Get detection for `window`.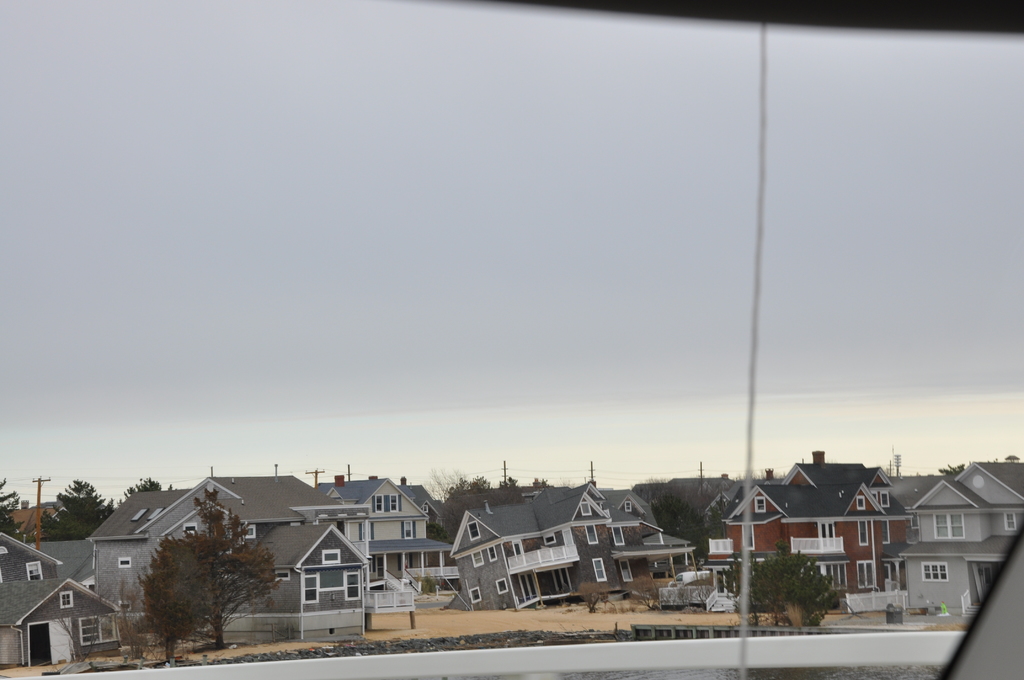
Detection: detection(593, 559, 607, 583).
